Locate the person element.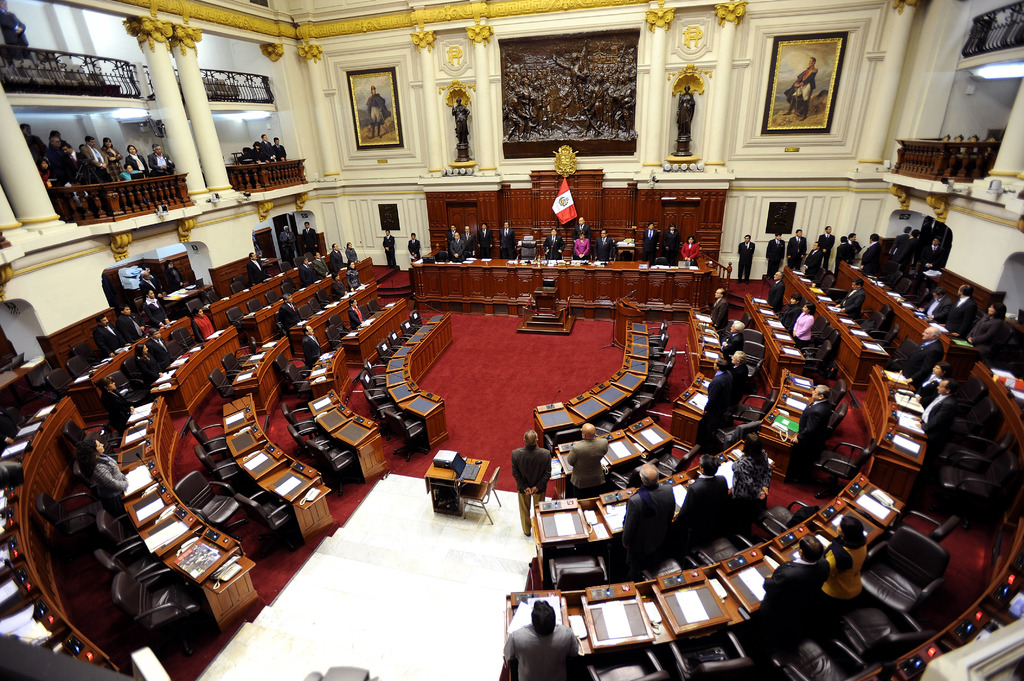
Element bbox: rect(447, 232, 466, 263).
